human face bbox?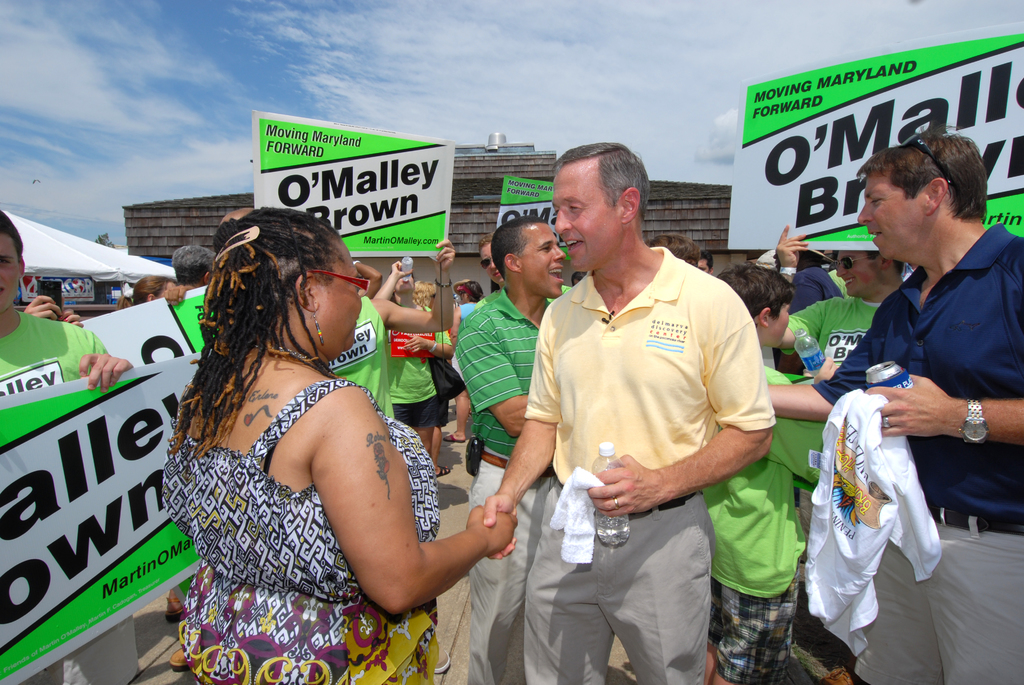
bbox=(860, 175, 925, 253)
